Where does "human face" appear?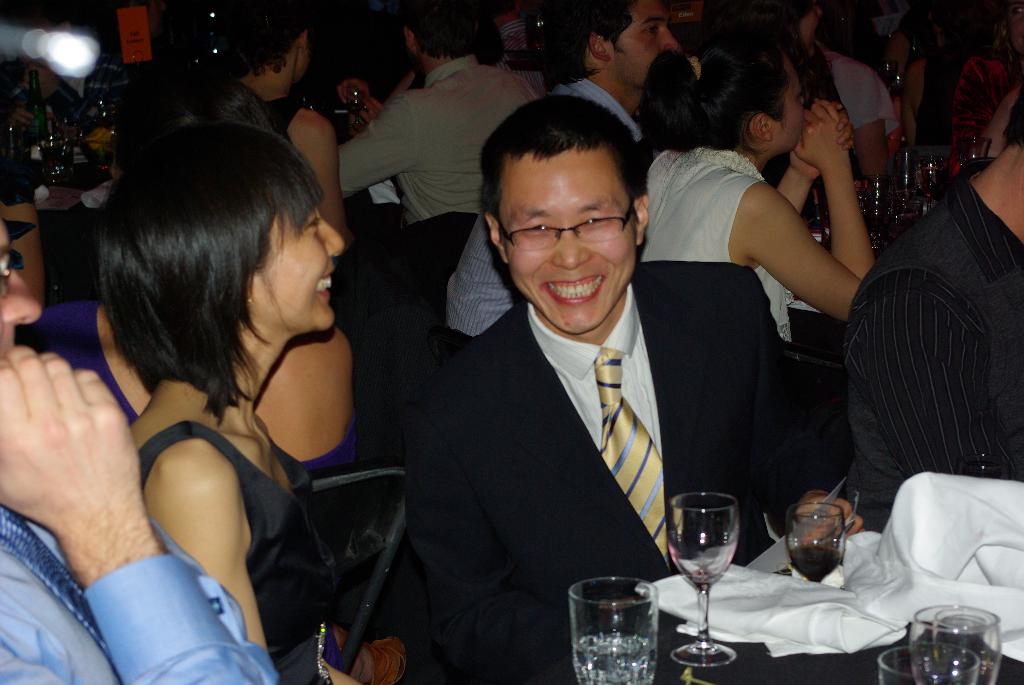
Appears at crop(254, 192, 343, 333).
